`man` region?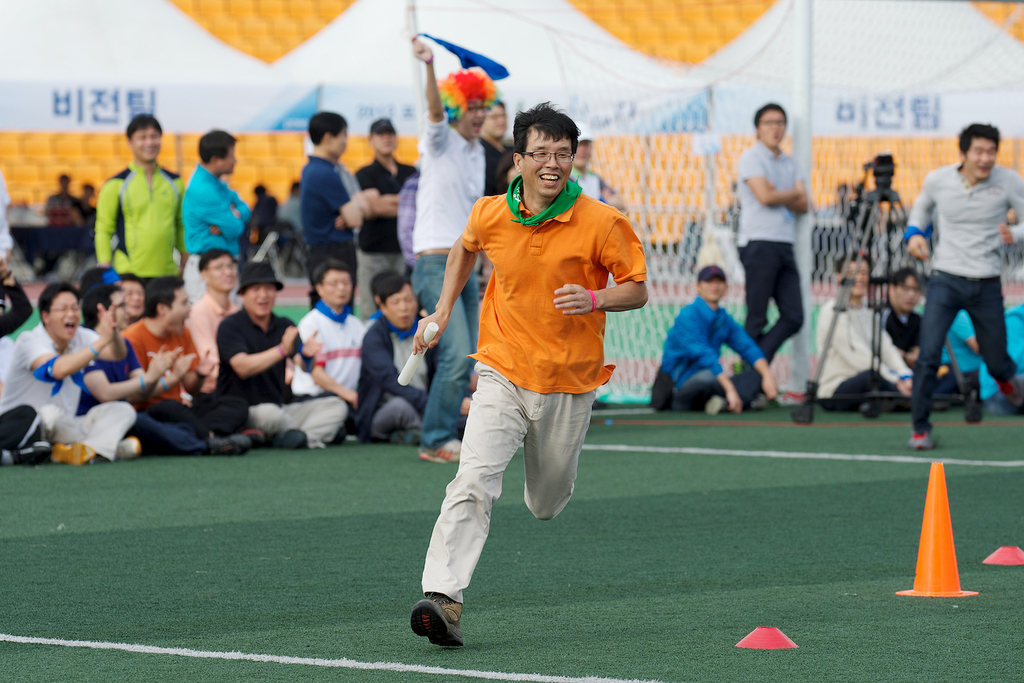
(x1=178, y1=130, x2=253, y2=333)
